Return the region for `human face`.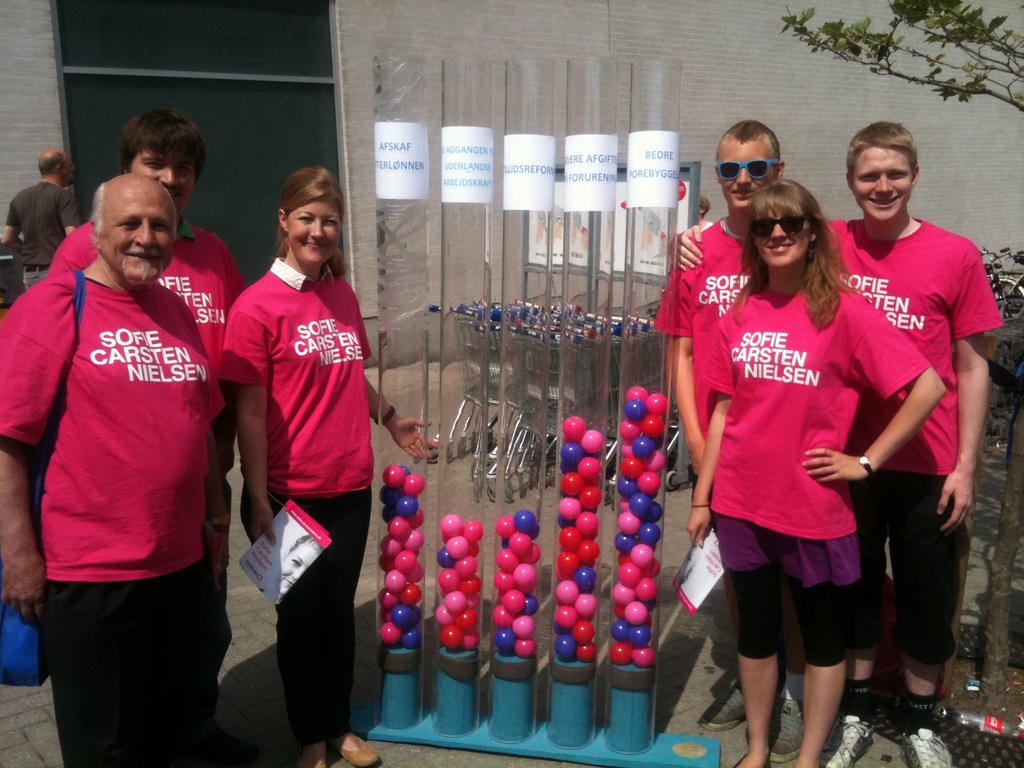
box=[286, 193, 341, 273].
